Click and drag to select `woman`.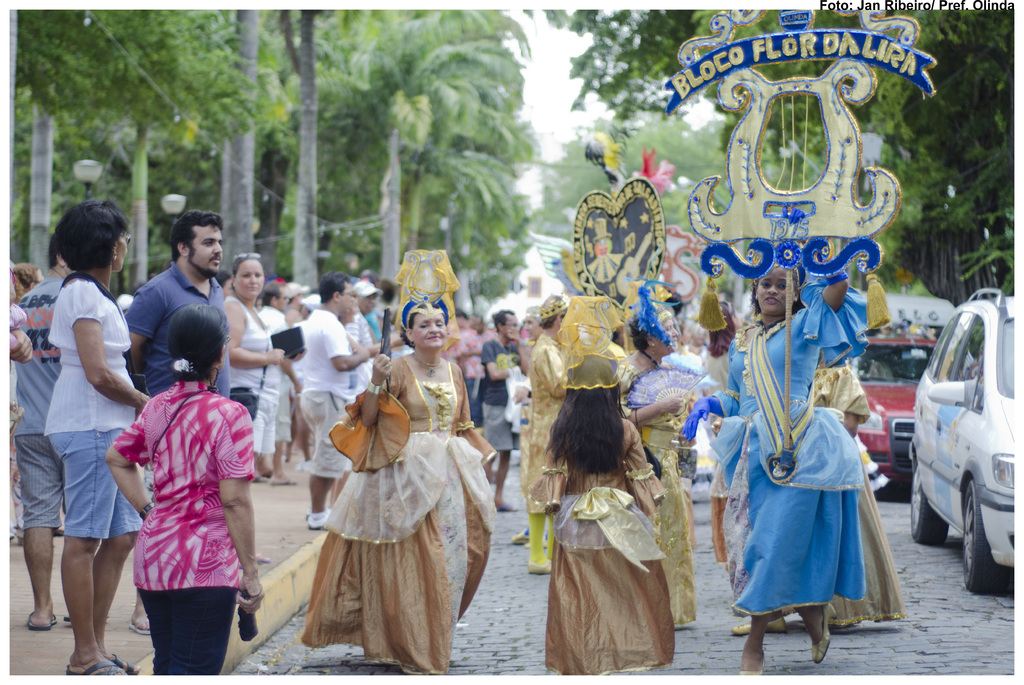
Selection: BBox(219, 251, 275, 424).
